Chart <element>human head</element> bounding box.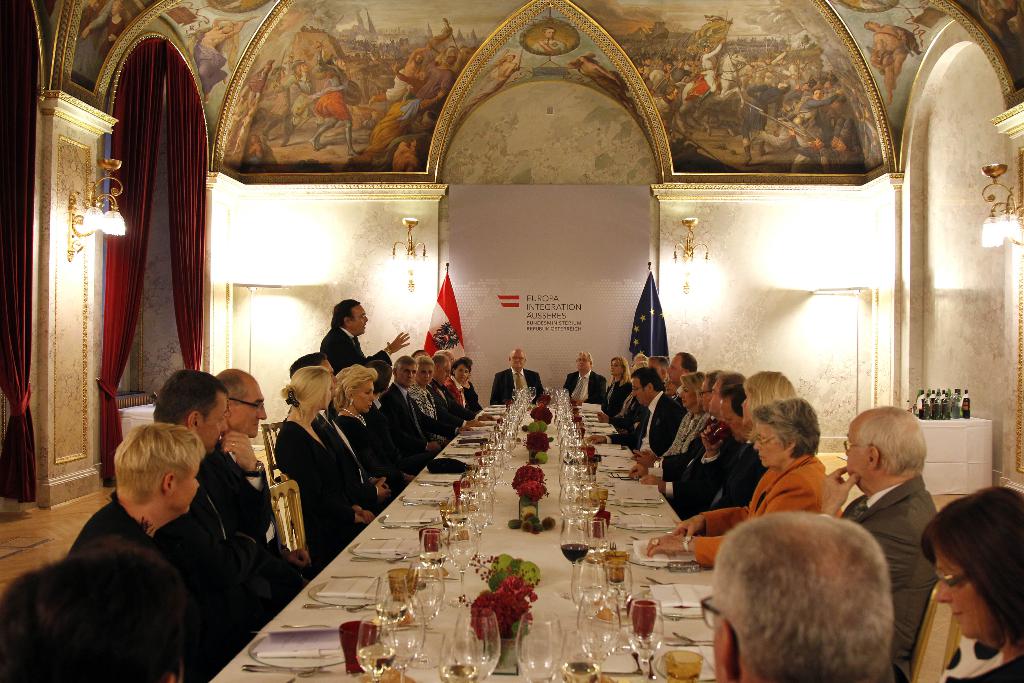
Charted: Rect(740, 369, 793, 443).
